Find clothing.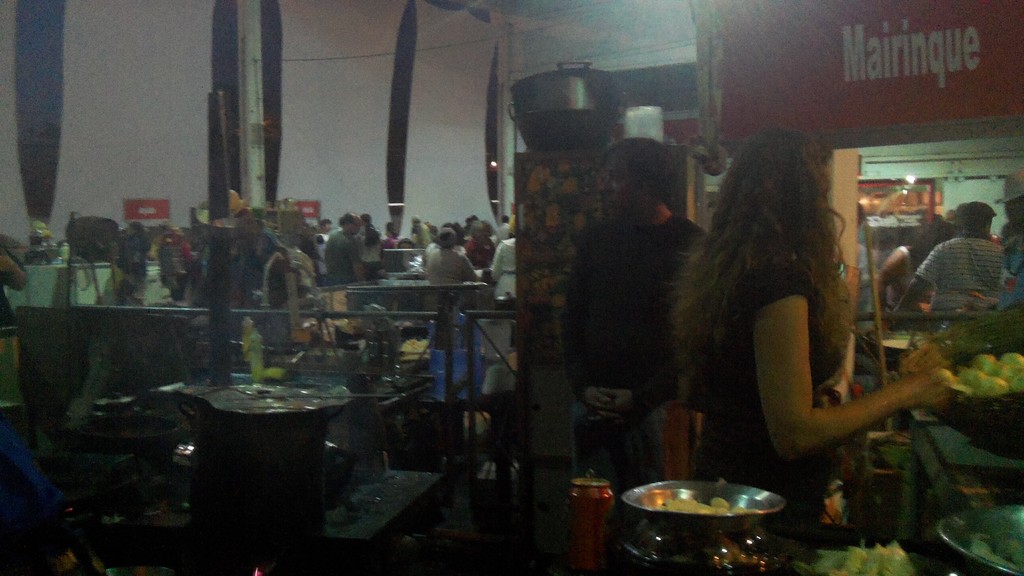
913/237/1008/311.
